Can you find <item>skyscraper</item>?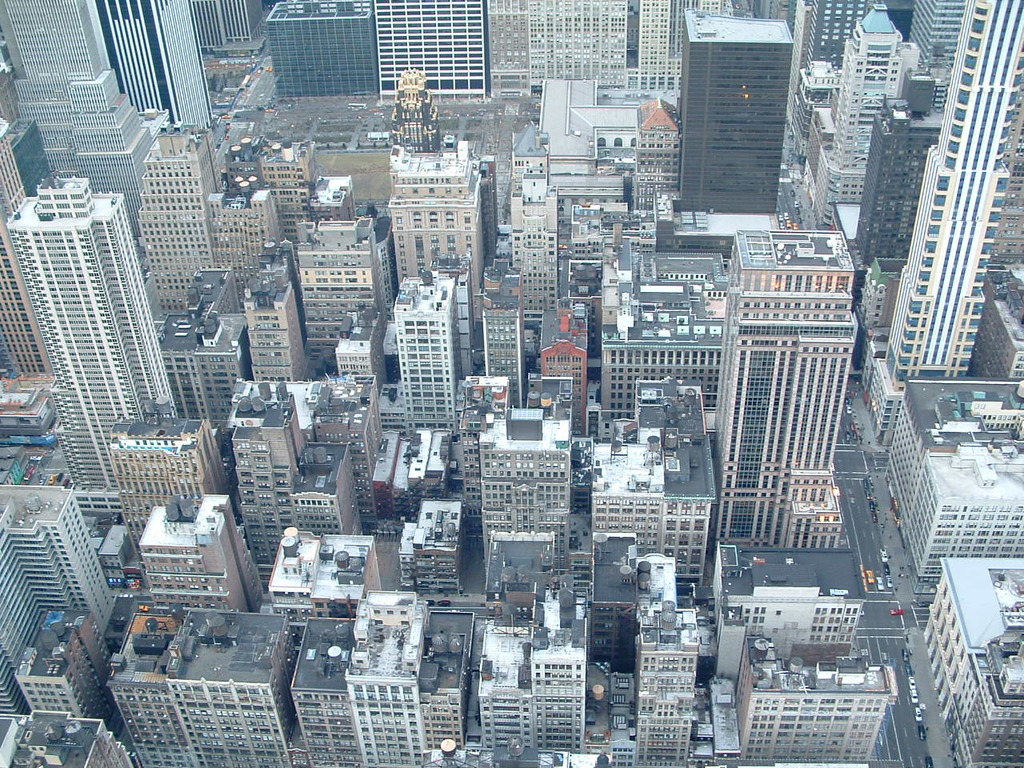
Yes, bounding box: (111,406,223,486).
